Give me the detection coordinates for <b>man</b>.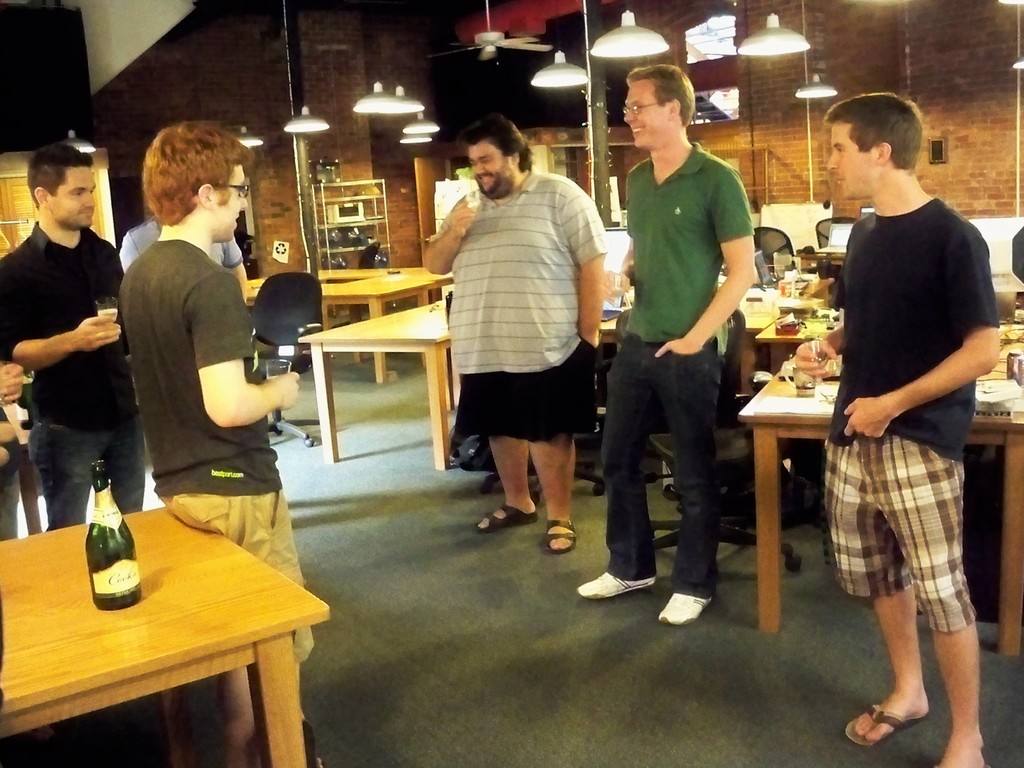
Rect(122, 200, 258, 305).
